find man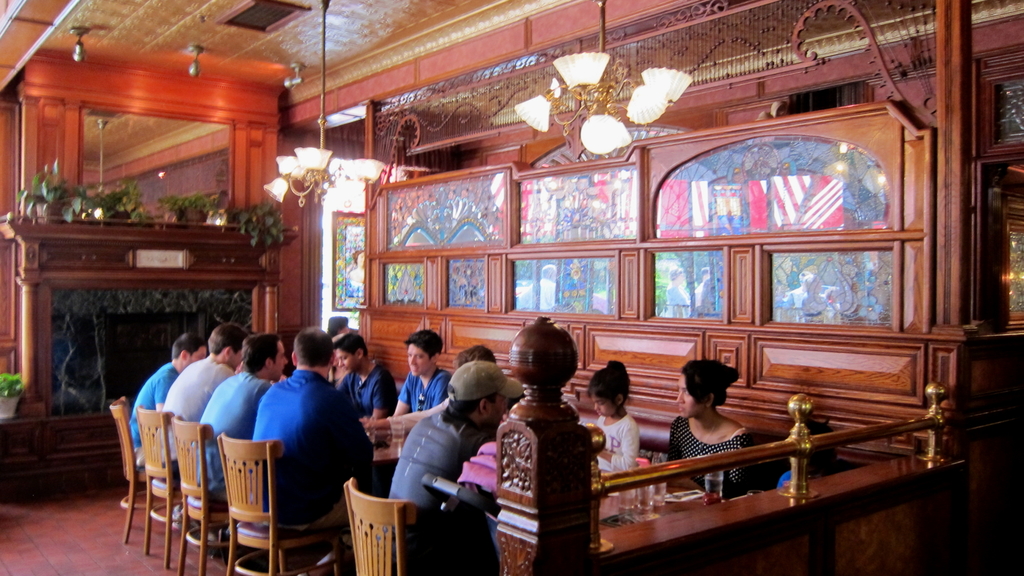
bbox(387, 329, 452, 418)
